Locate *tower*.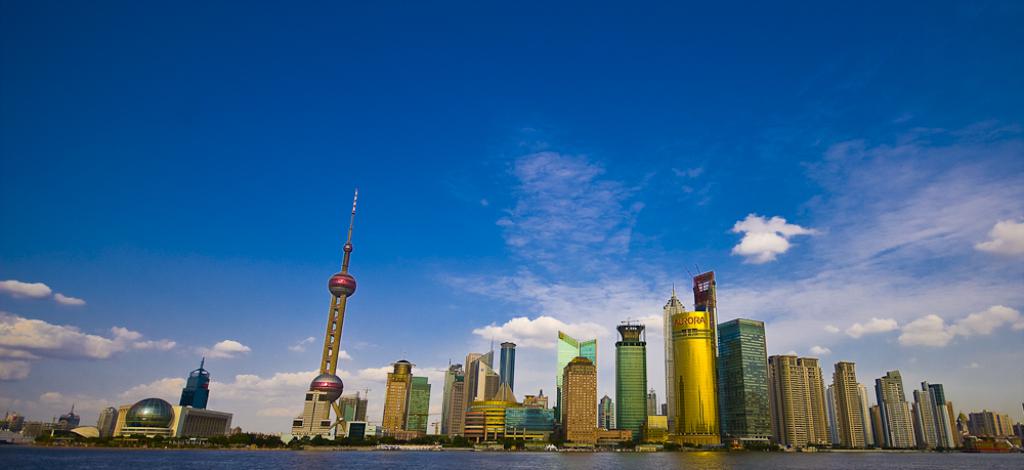
Bounding box: (left=613, top=318, right=654, bottom=444).
